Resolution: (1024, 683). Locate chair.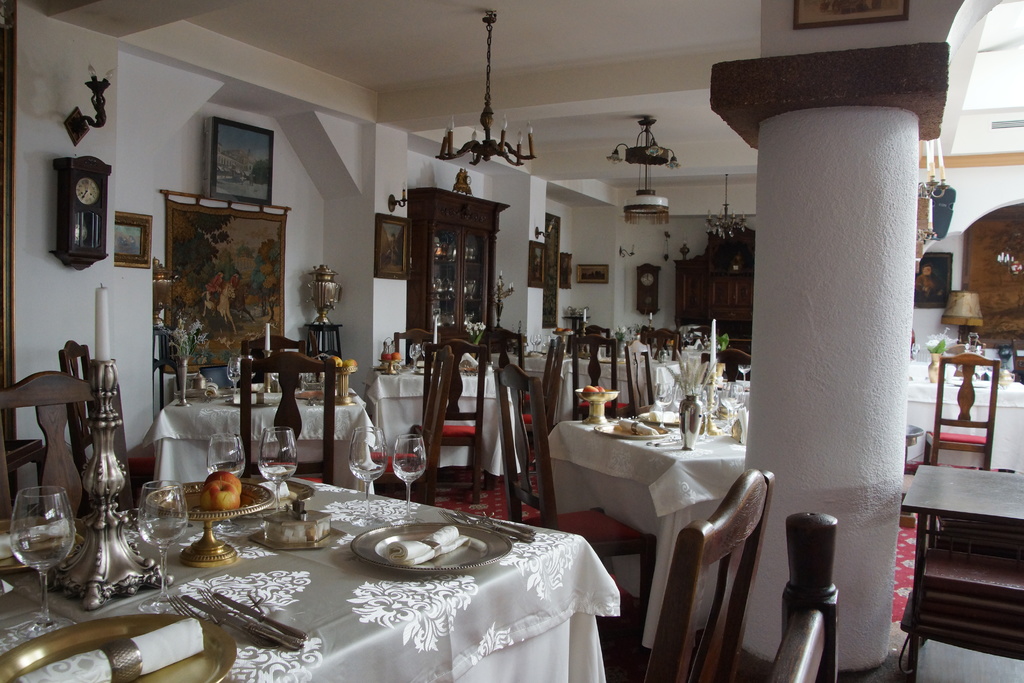
x1=637, y1=327, x2=680, y2=360.
